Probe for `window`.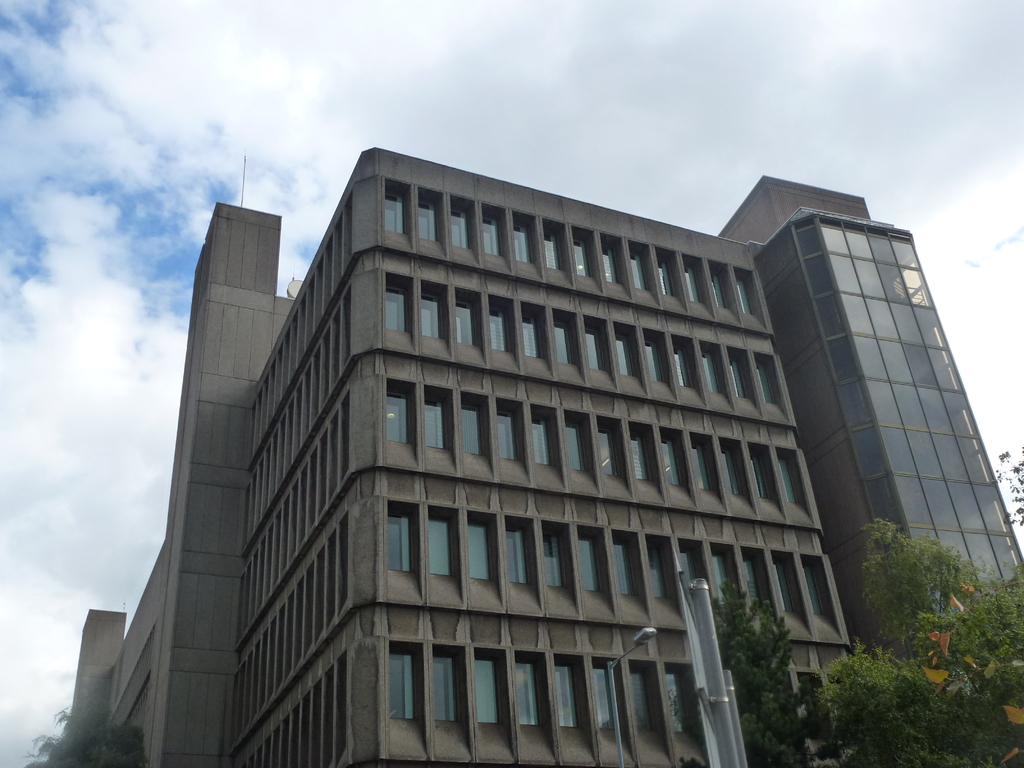
Probe result: (630,675,655,730).
